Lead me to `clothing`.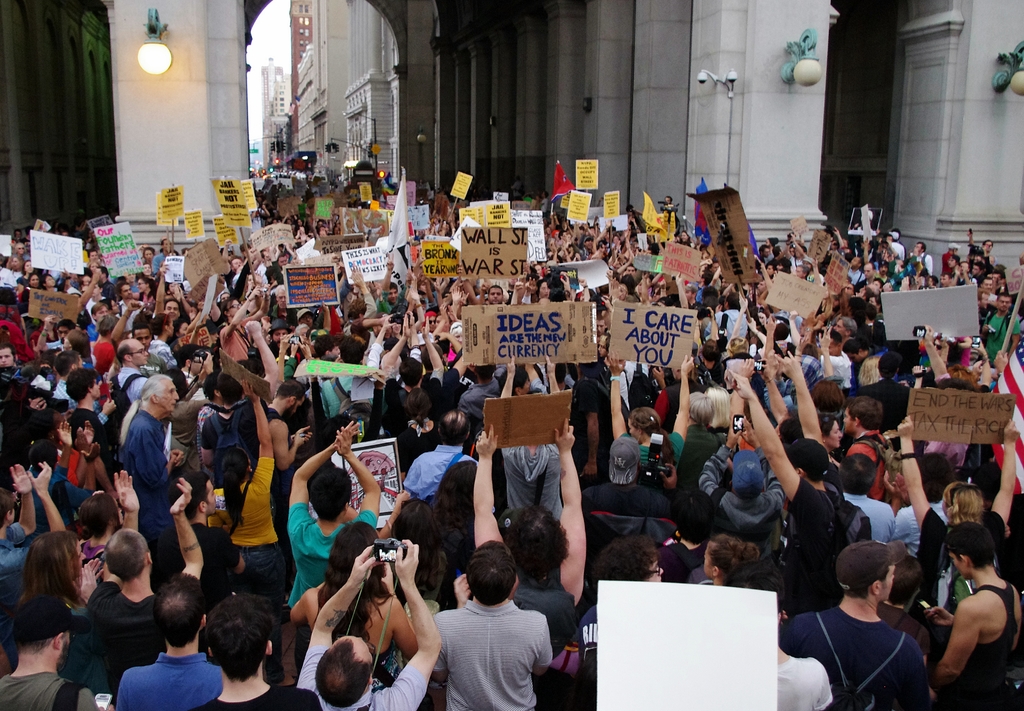
Lead to BBox(382, 369, 451, 436).
